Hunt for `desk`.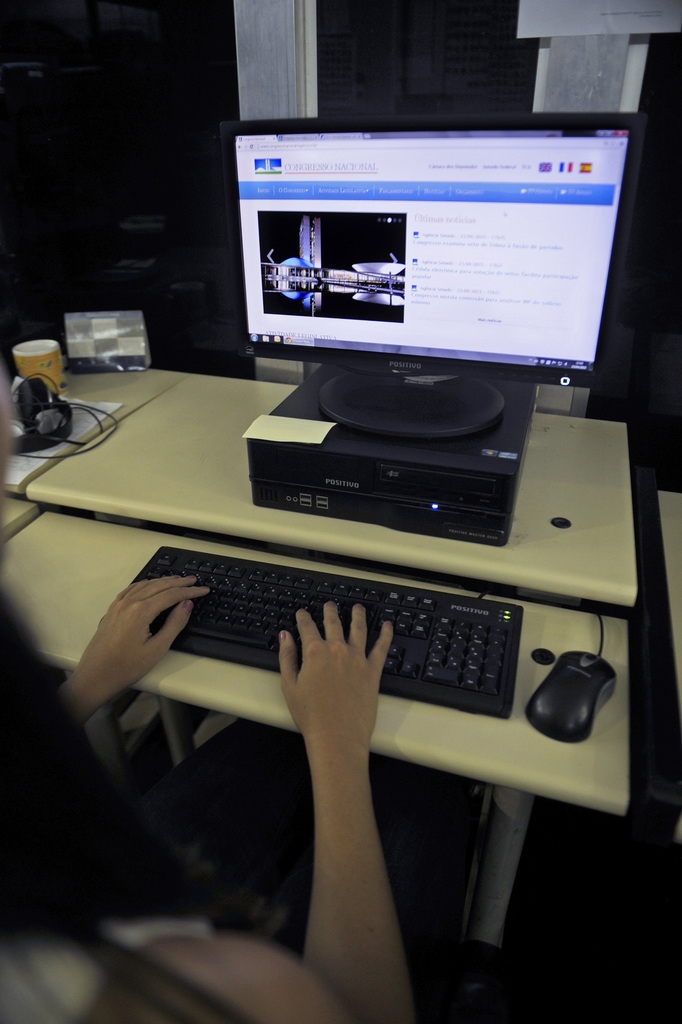
Hunted down at box=[0, 368, 631, 958].
